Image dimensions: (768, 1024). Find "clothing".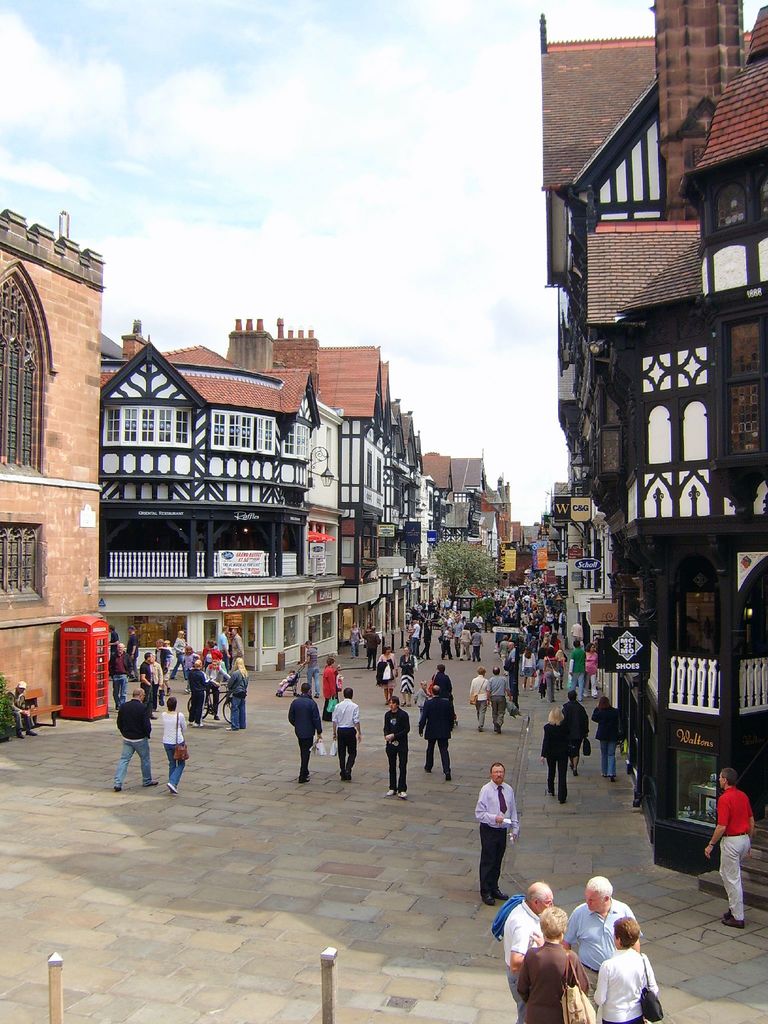
<region>13, 690, 38, 732</region>.
